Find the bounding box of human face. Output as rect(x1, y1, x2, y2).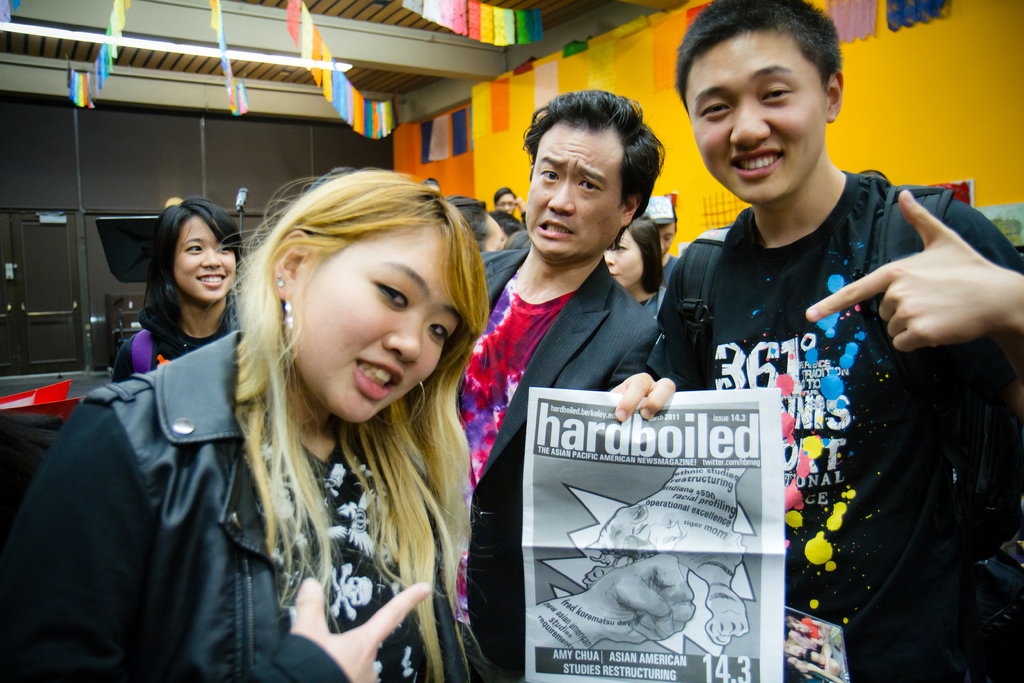
rect(600, 226, 648, 293).
